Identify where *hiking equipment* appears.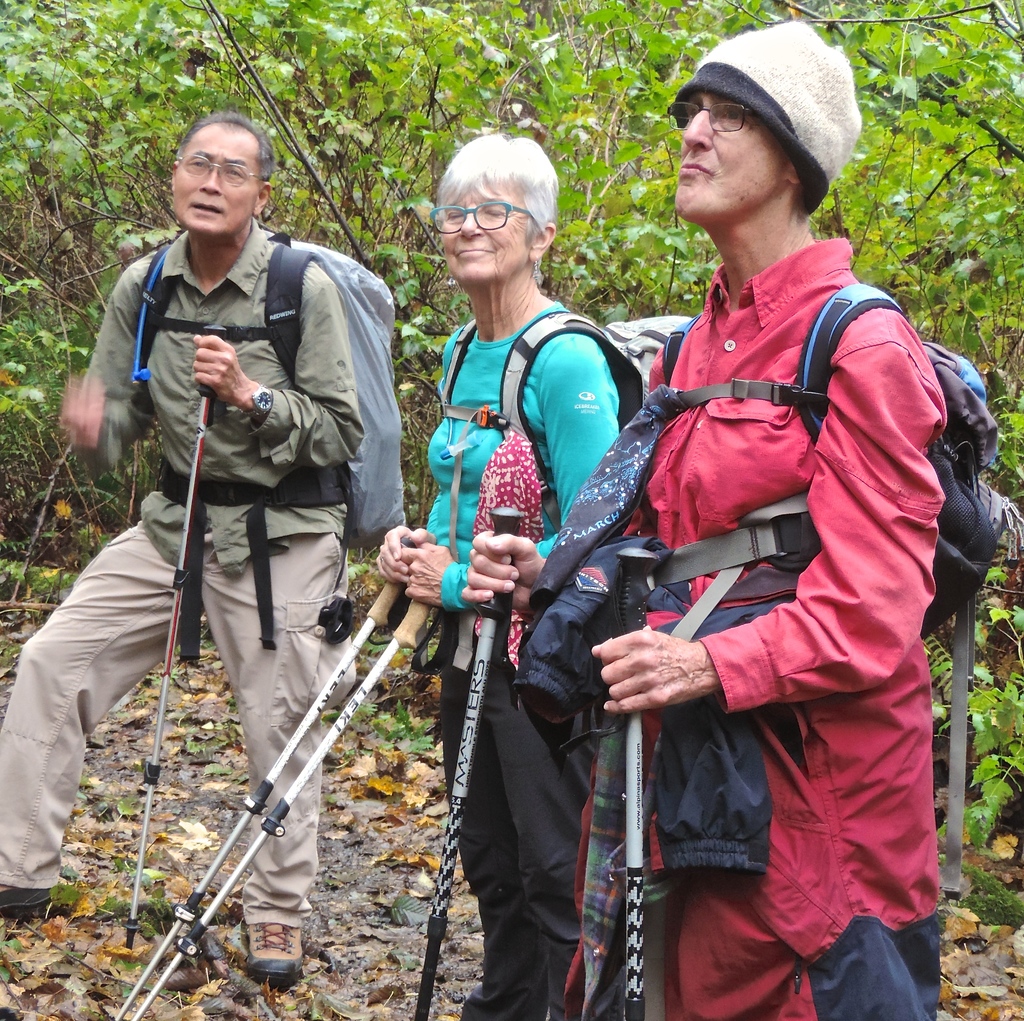
Appears at bbox=(426, 298, 696, 539).
